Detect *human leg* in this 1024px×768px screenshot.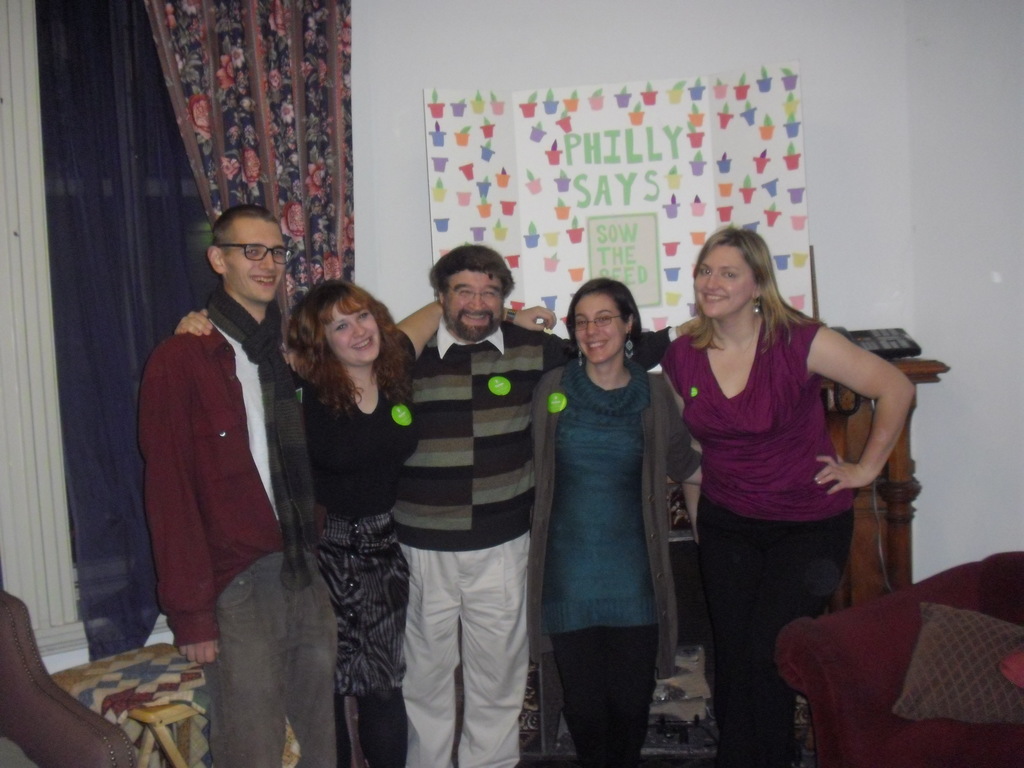
Detection: bbox=(457, 518, 525, 767).
